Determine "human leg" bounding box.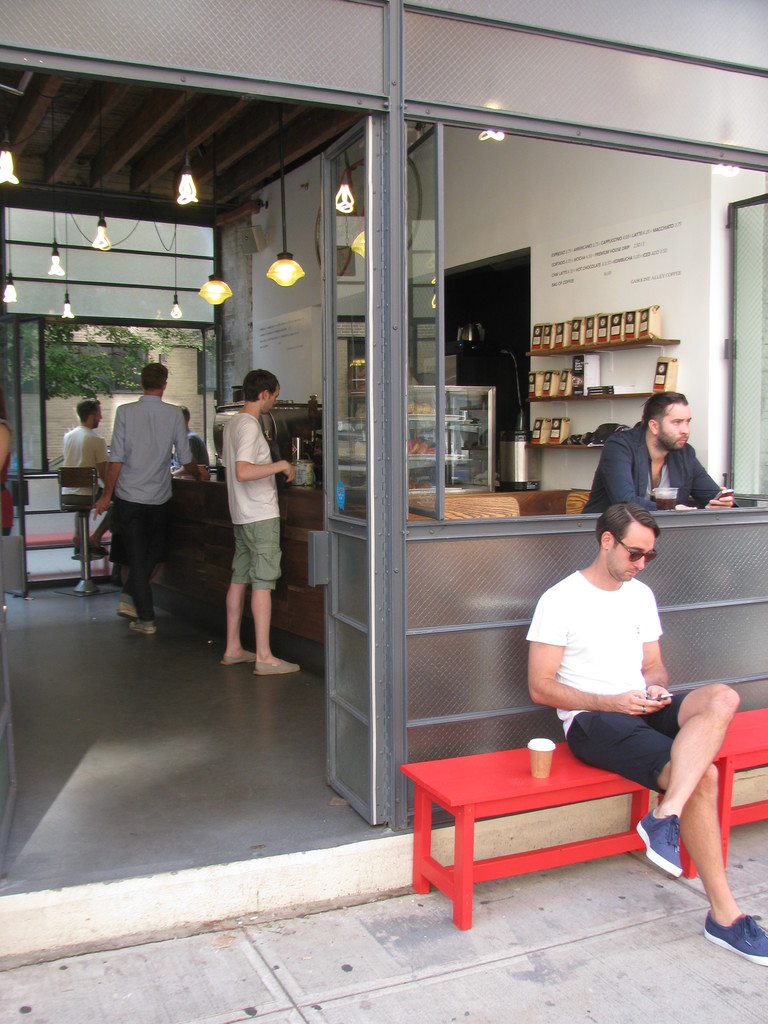
Determined: 565 707 767 964.
